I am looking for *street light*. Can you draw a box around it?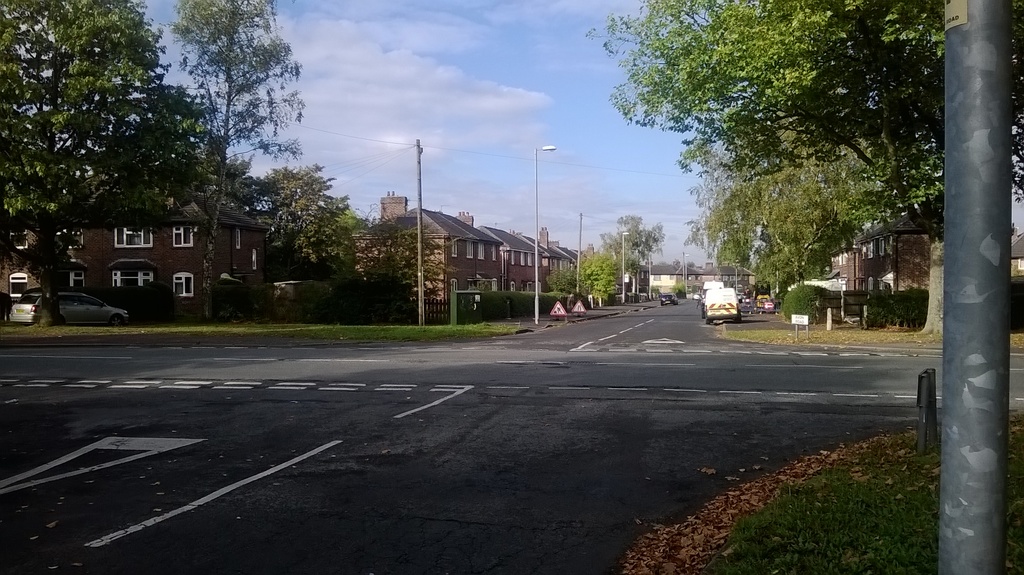
Sure, the bounding box is [731, 261, 740, 293].
